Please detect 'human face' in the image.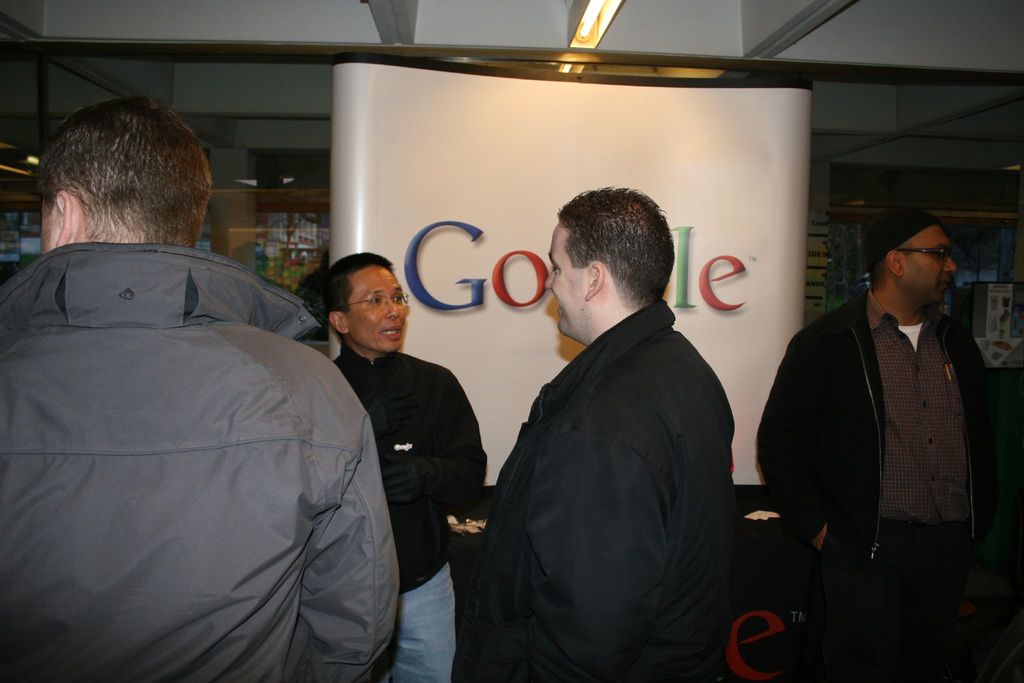
locate(543, 230, 594, 335).
